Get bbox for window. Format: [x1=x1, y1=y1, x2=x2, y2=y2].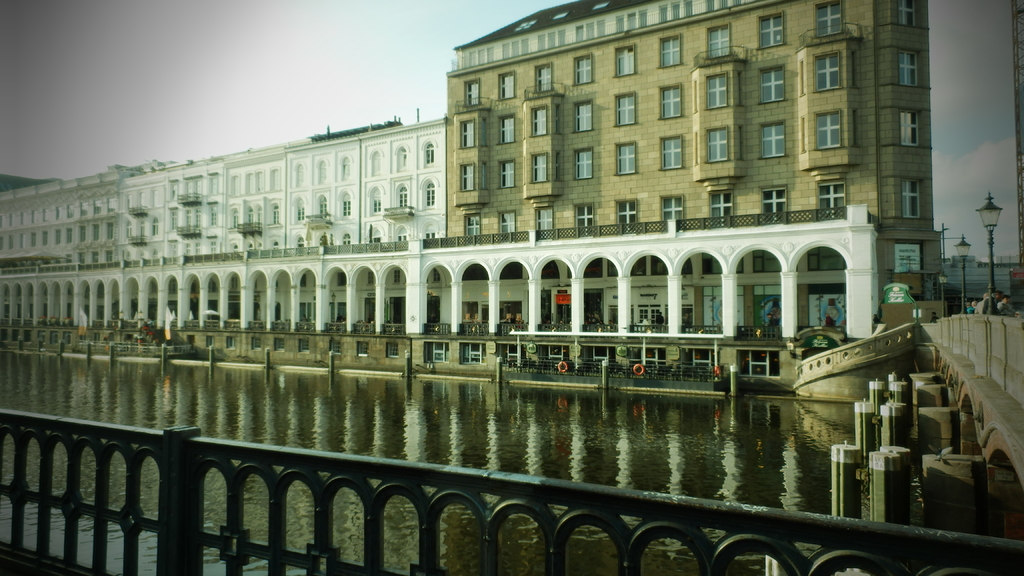
[x1=394, y1=177, x2=410, y2=205].
